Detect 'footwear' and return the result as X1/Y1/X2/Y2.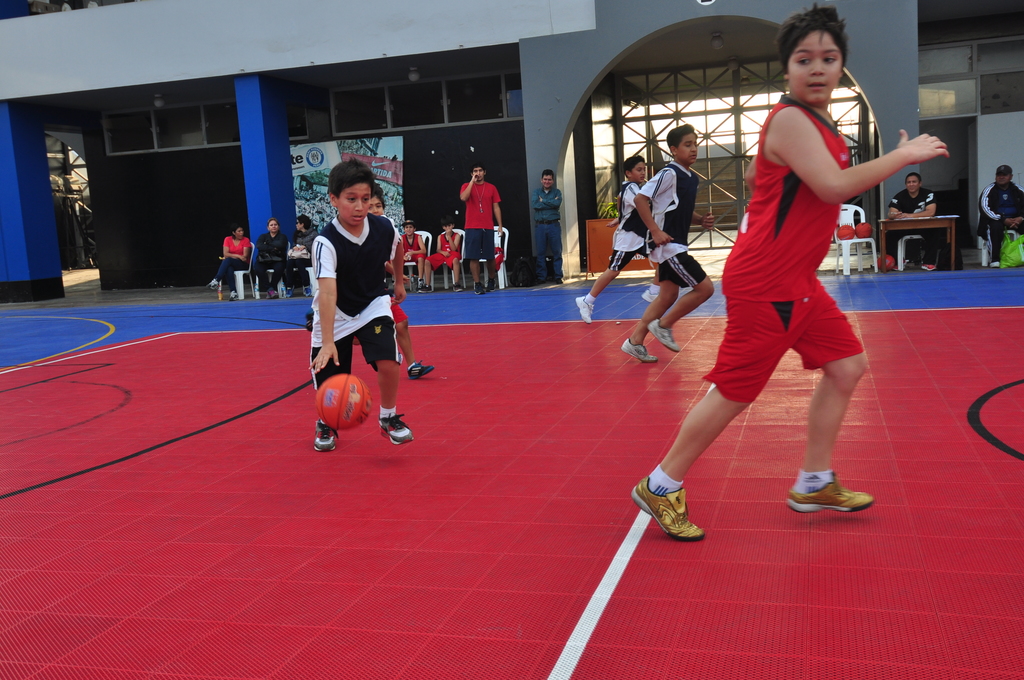
628/474/706/544.
